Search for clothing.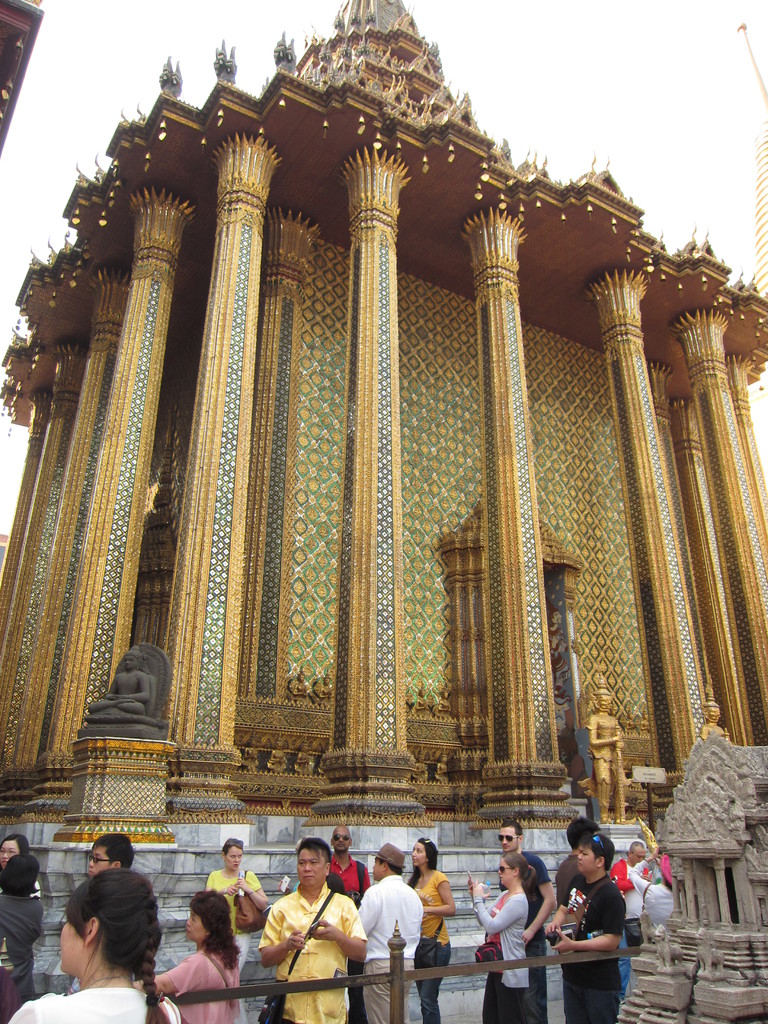
Found at 442 698 451 712.
